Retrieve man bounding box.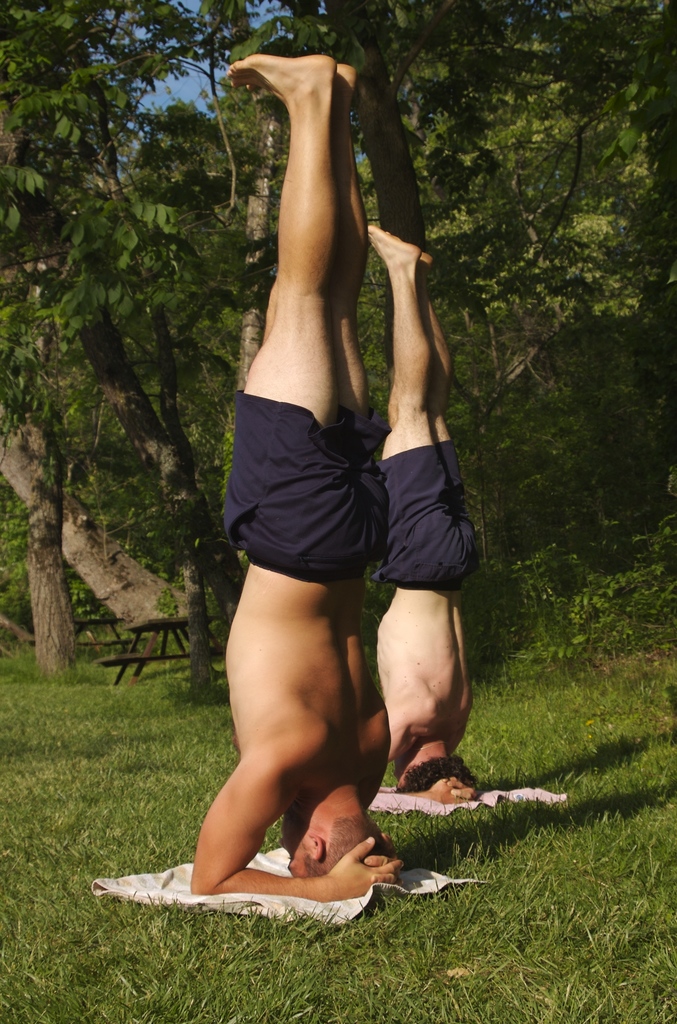
Bounding box: locate(190, 52, 402, 888).
